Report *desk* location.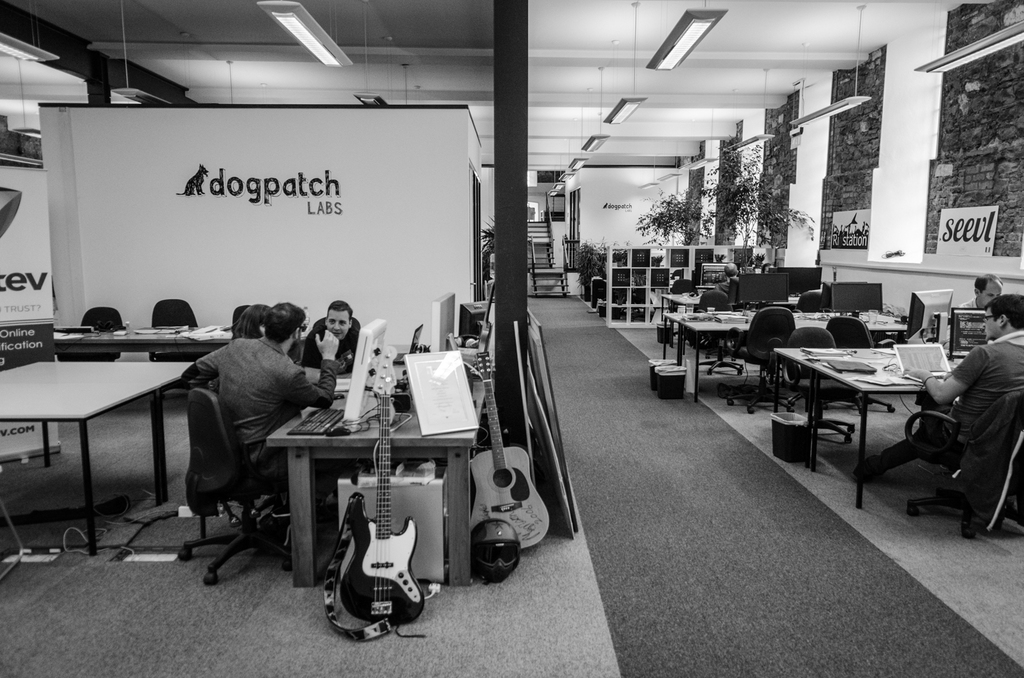
Report: [x1=13, y1=322, x2=180, y2=554].
